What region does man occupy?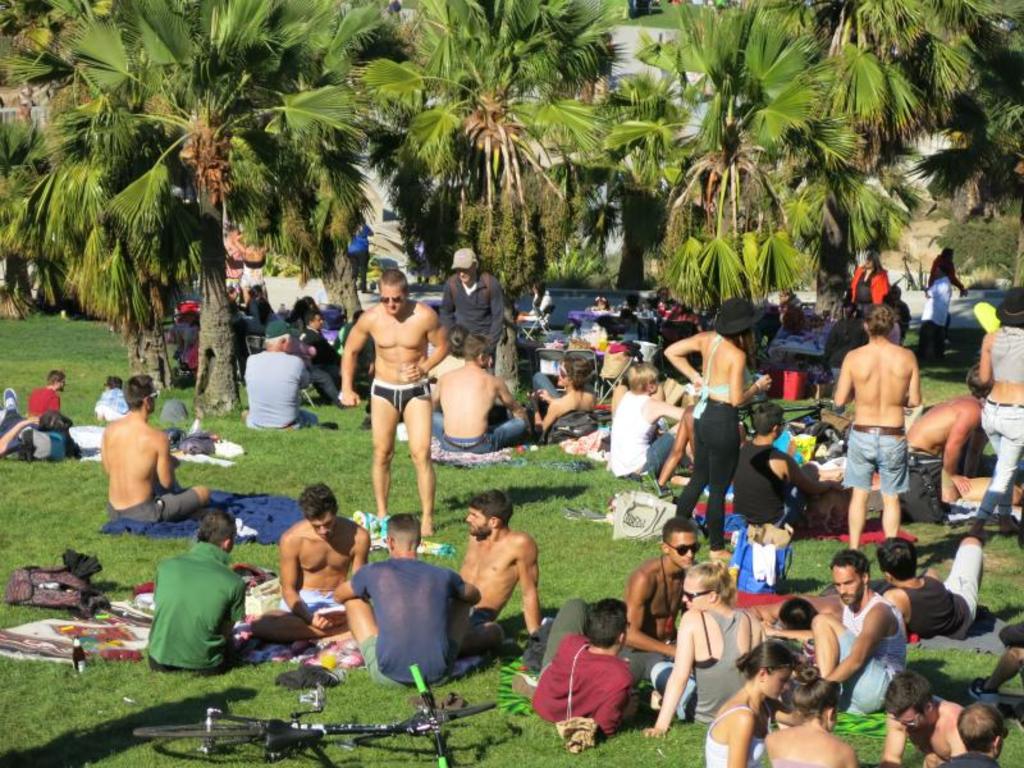
[23,371,72,424].
